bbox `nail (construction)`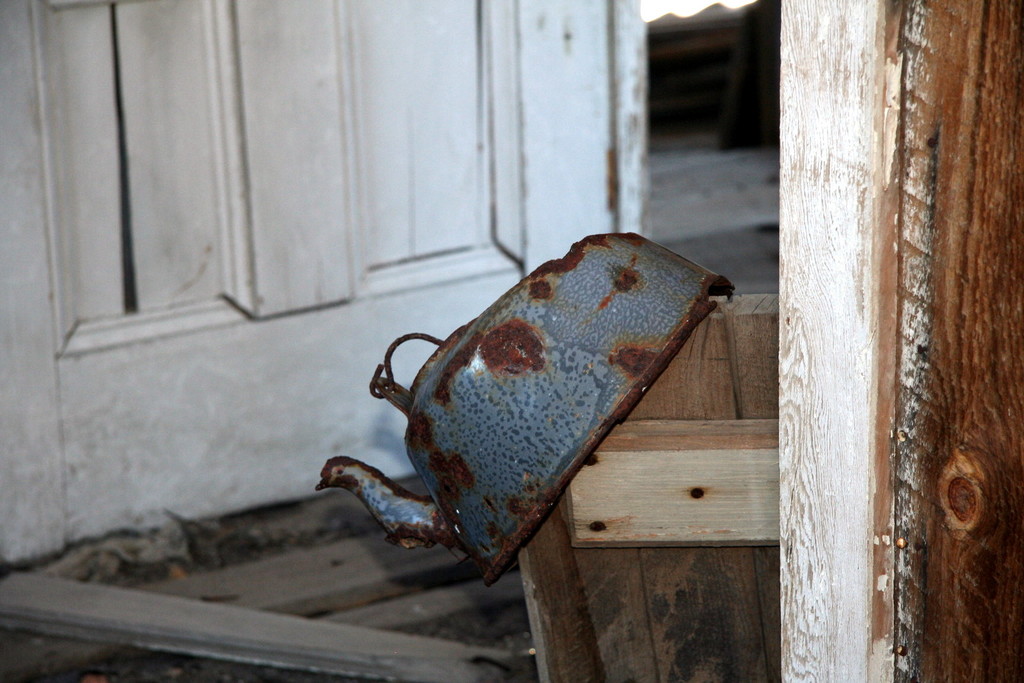
Rect(689, 485, 709, 497)
